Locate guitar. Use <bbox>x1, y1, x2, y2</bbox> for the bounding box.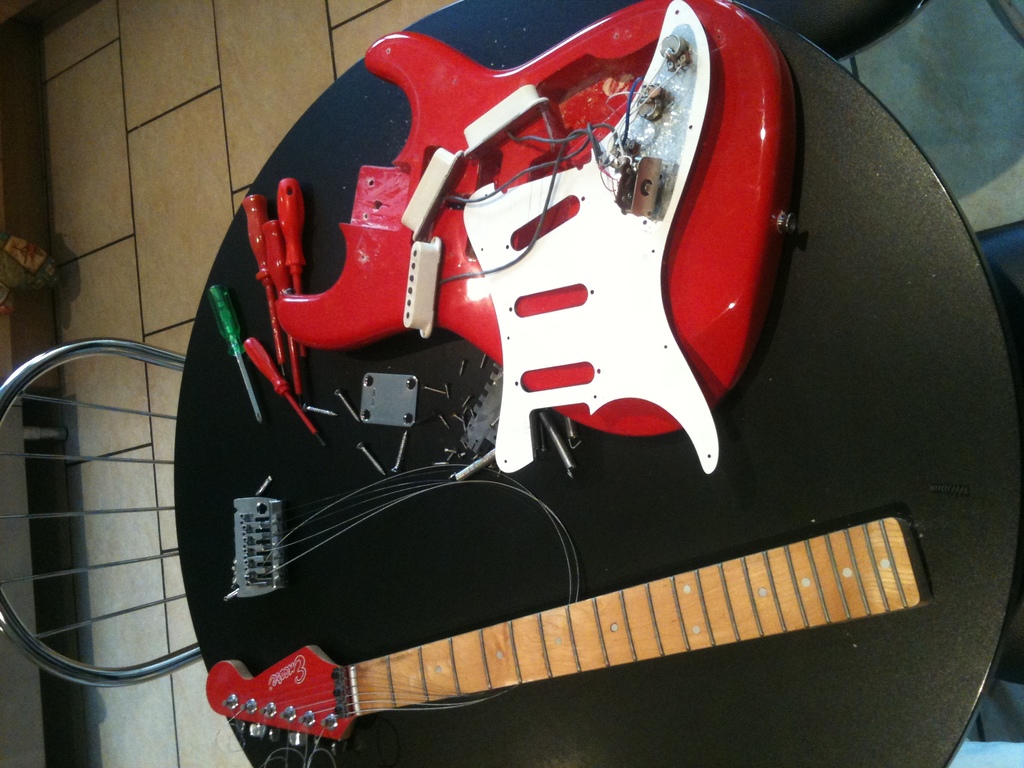
<bbox>205, 0, 930, 763</bbox>.
